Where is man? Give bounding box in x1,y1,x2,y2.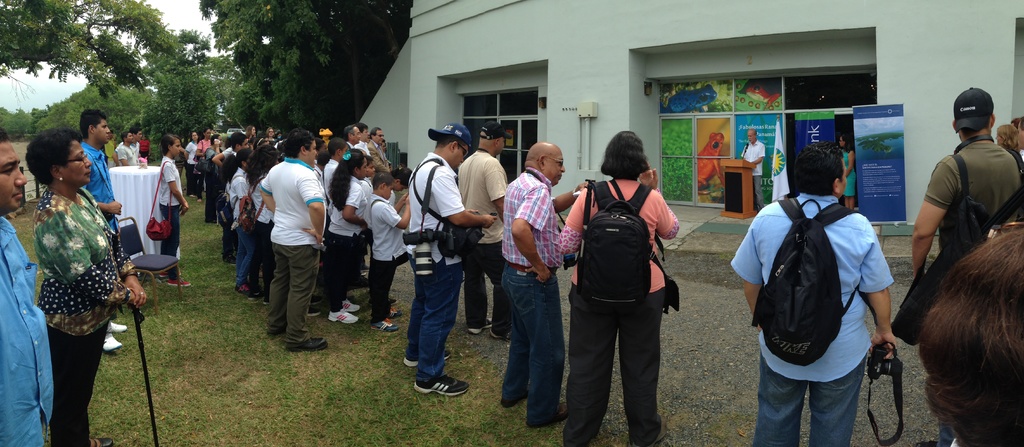
0,125,58,446.
